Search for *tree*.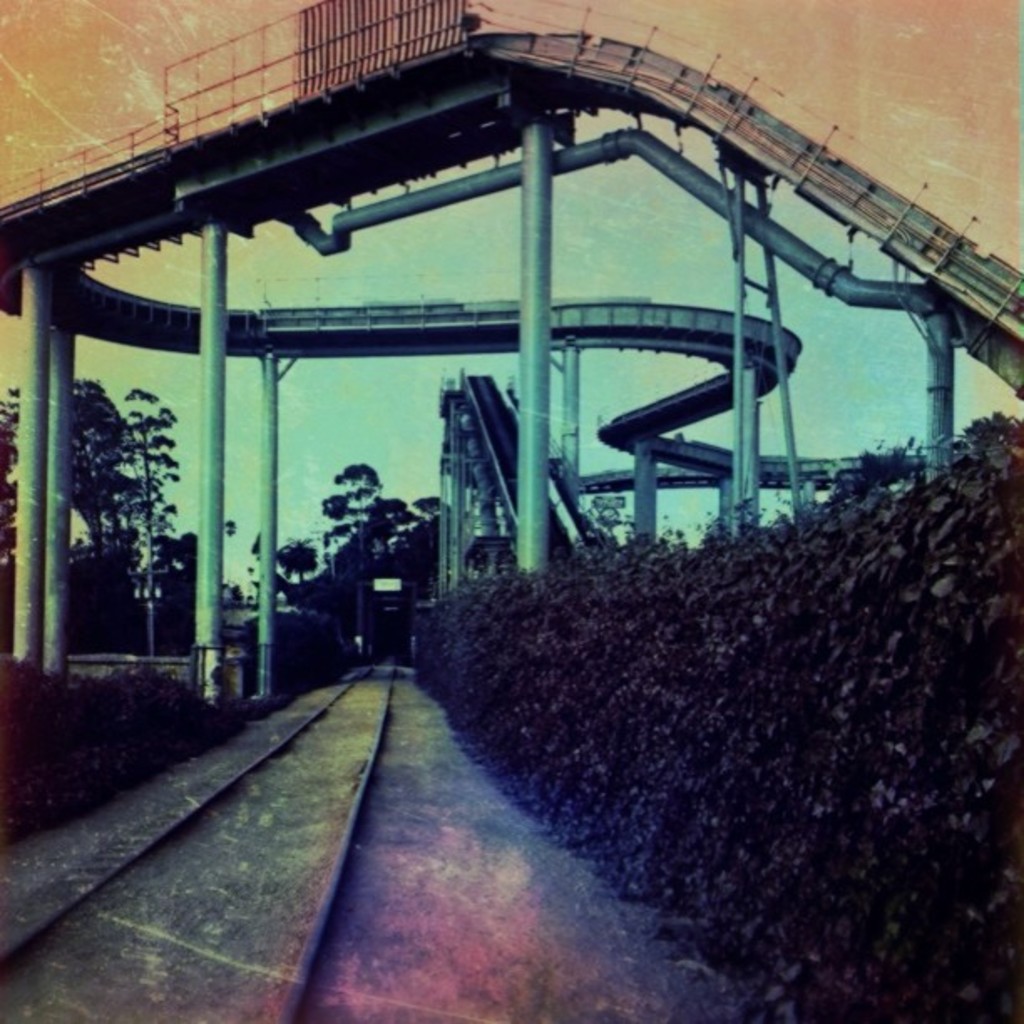
Found at left=320, top=460, right=398, bottom=658.
